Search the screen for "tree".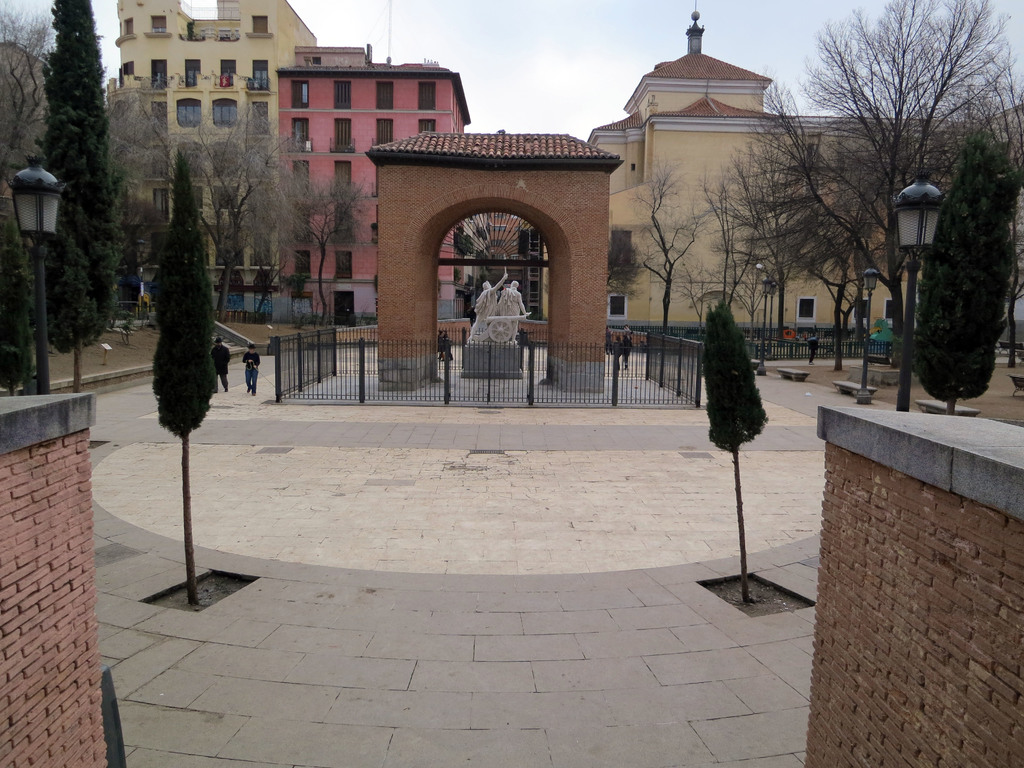
Found at x1=755 y1=152 x2=888 y2=372.
